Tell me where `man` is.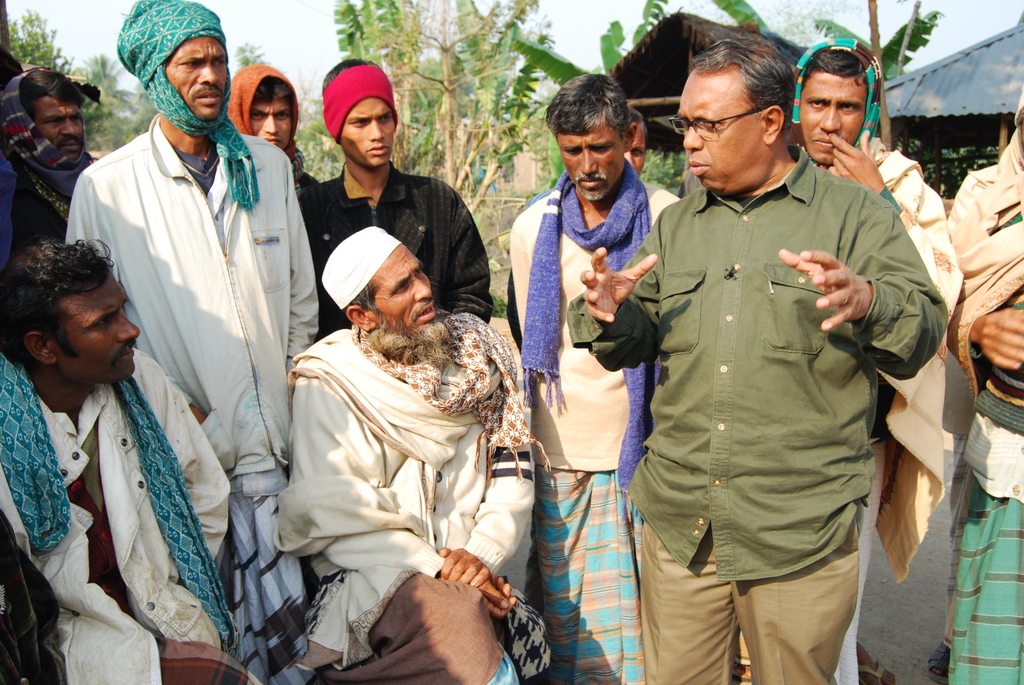
`man` is at (x1=619, y1=106, x2=680, y2=221).
